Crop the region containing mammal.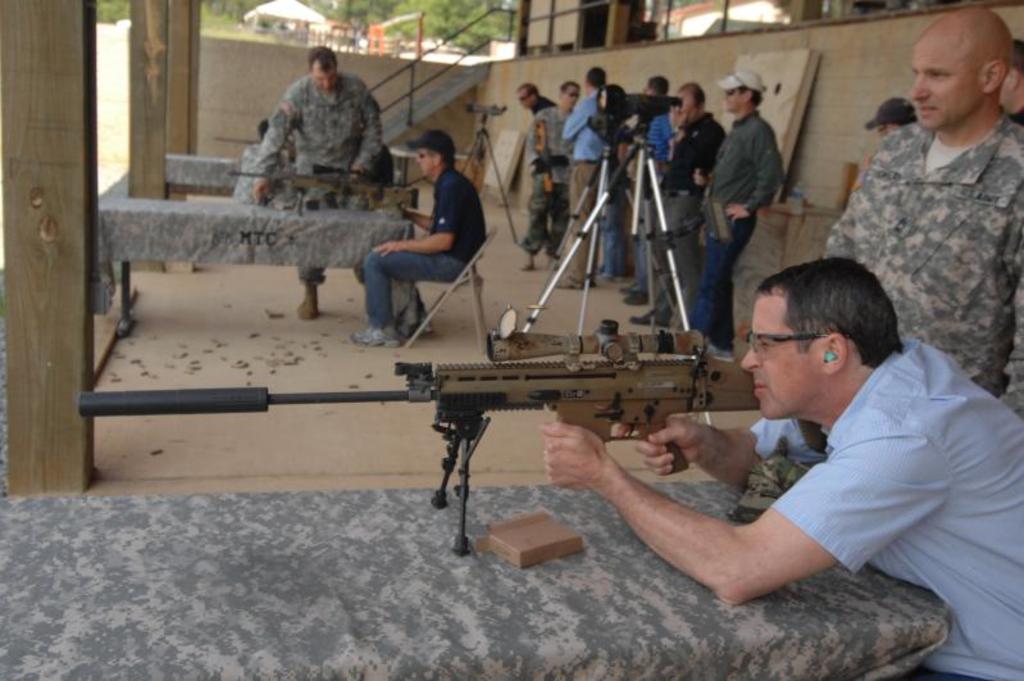
Crop region: detection(624, 76, 679, 307).
